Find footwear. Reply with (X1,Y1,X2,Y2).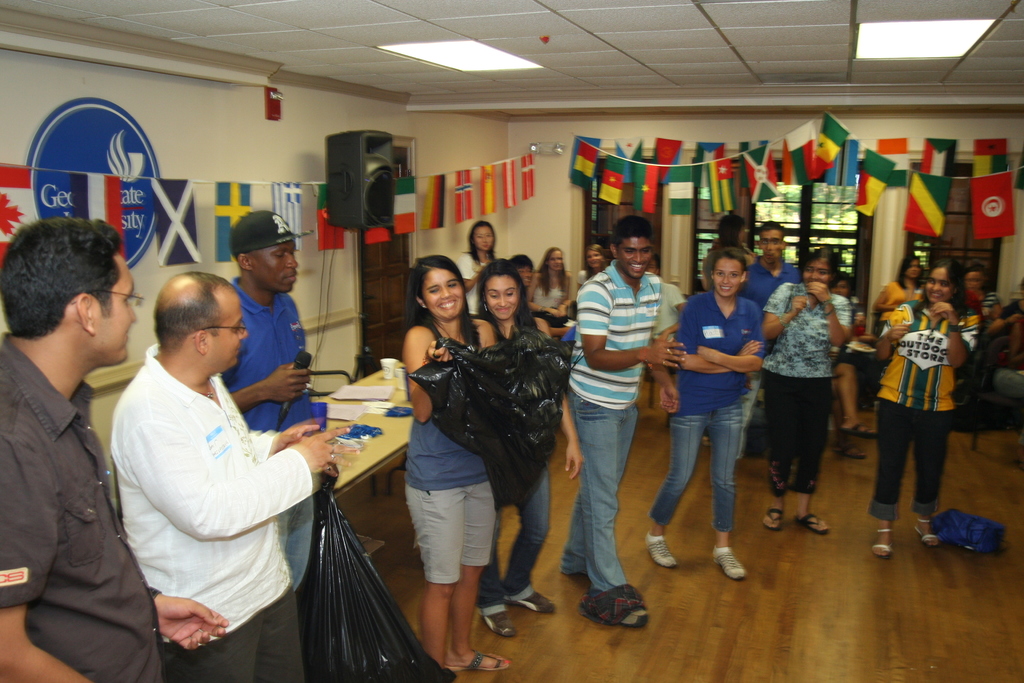
(840,420,876,441).
